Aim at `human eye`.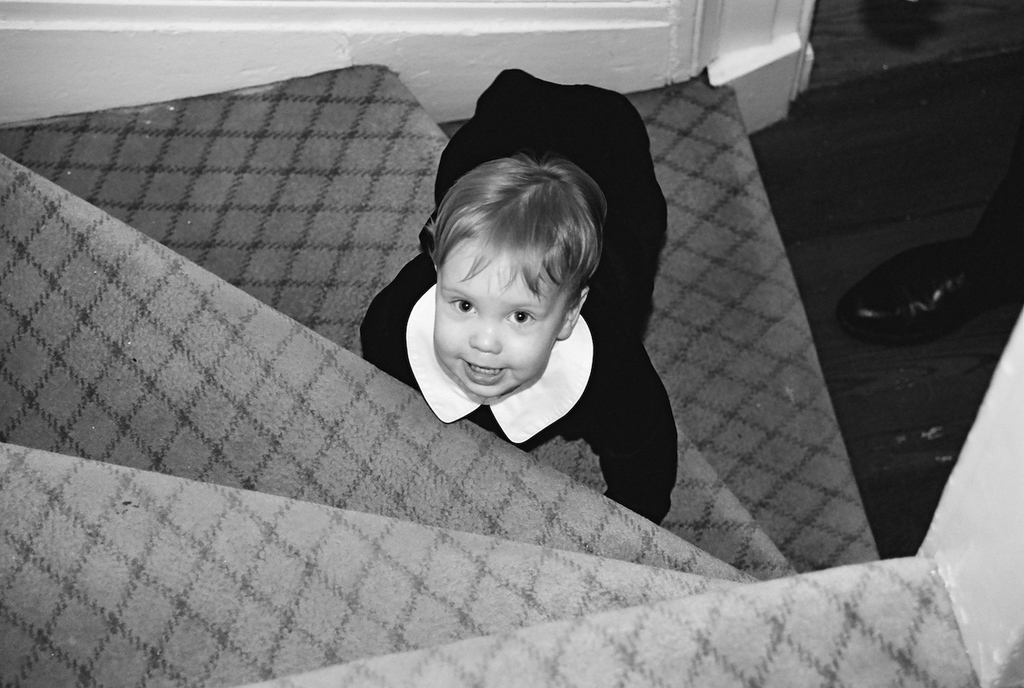
Aimed at Rect(446, 294, 482, 317).
